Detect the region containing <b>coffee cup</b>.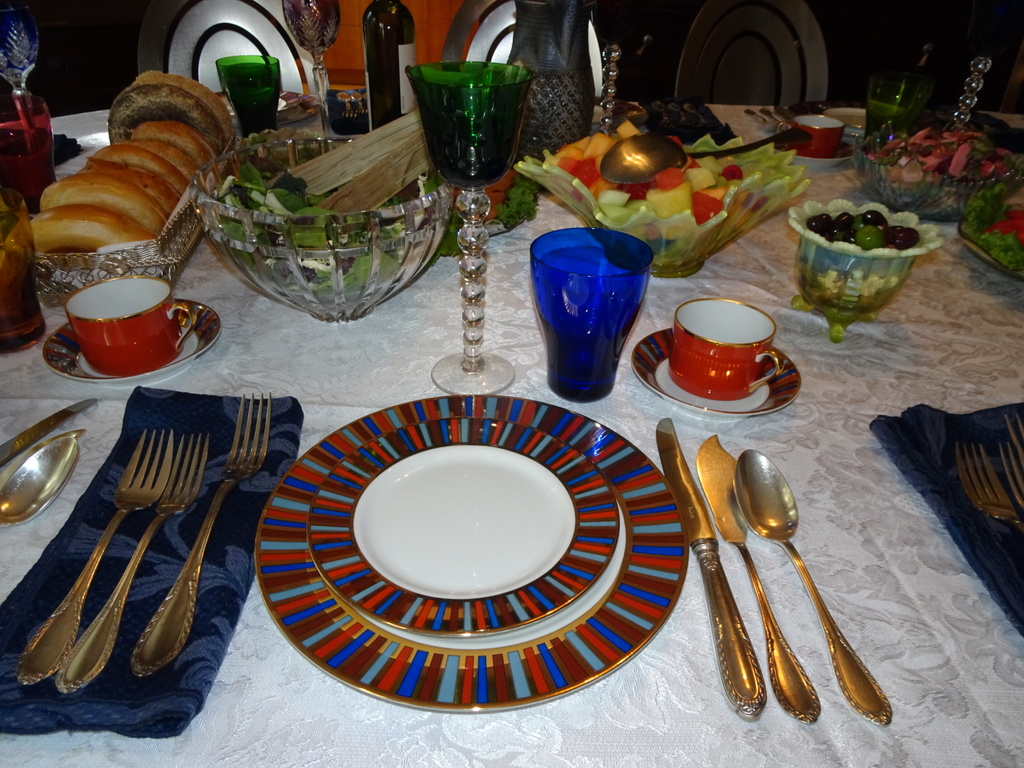
[x1=779, y1=116, x2=846, y2=162].
